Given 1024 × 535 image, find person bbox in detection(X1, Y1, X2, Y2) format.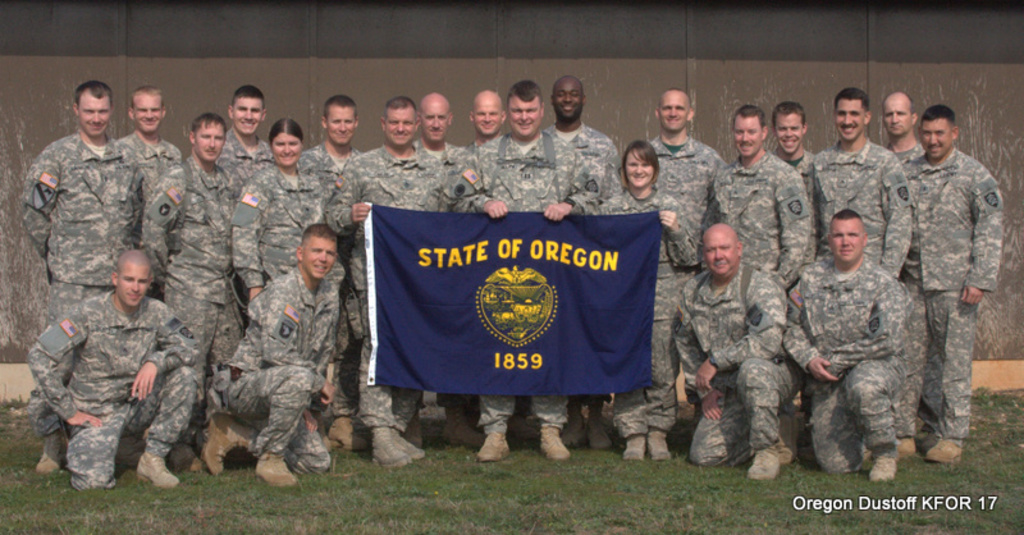
detection(458, 81, 613, 456).
